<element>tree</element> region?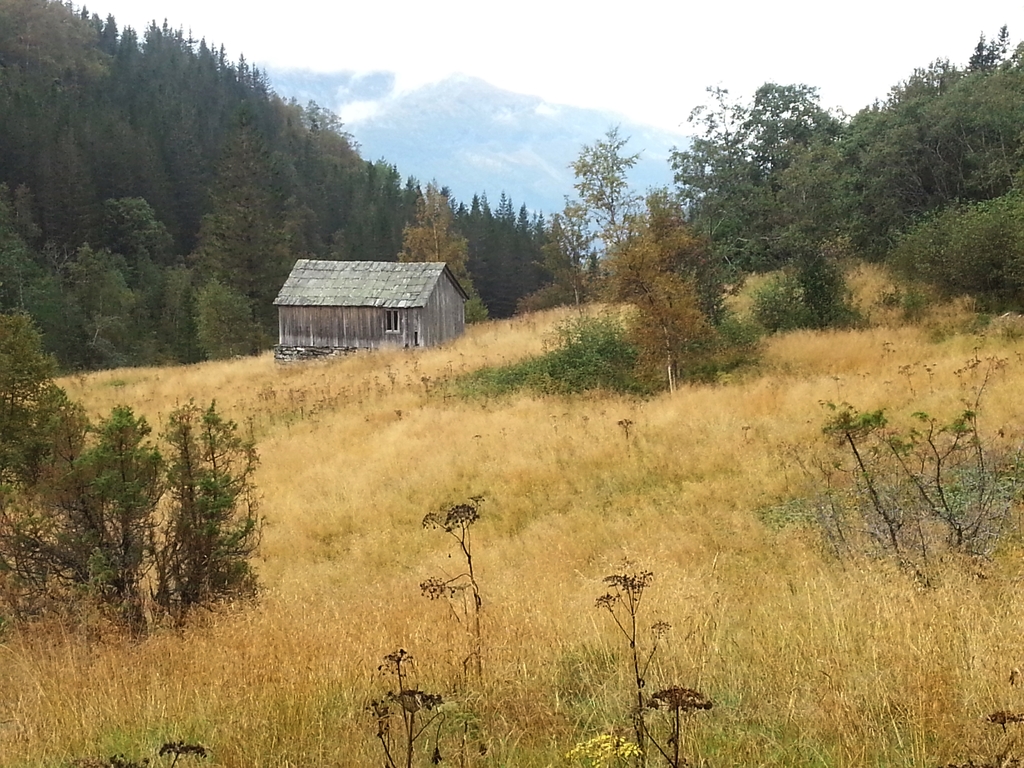
<region>598, 177, 750, 392</region>
